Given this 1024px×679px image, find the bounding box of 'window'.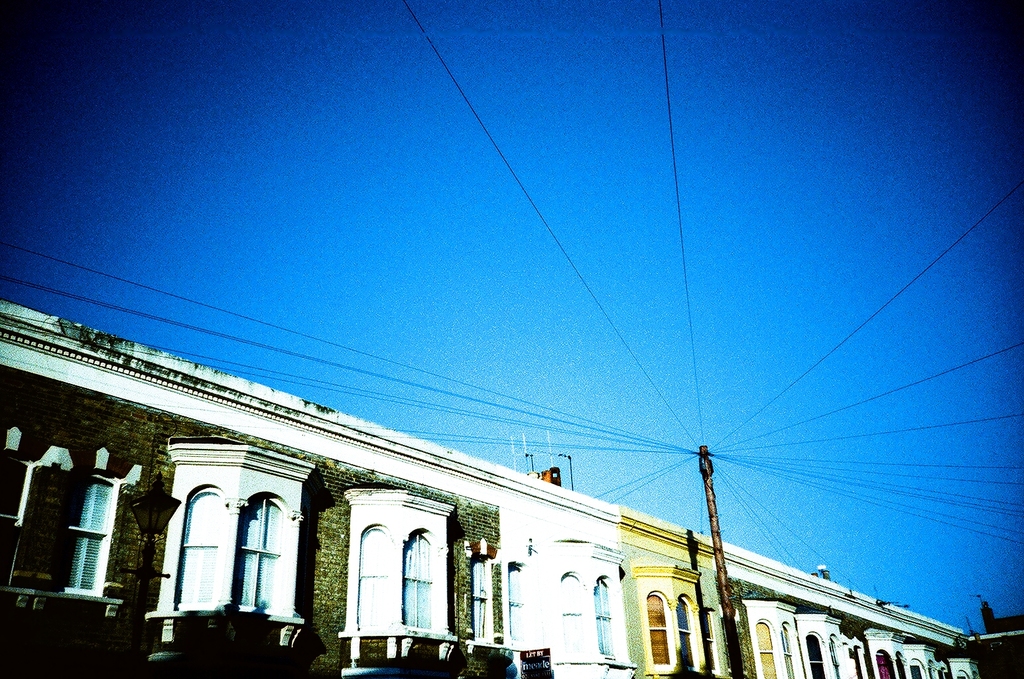
x1=393 y1=531 x2=432 y2=627.
